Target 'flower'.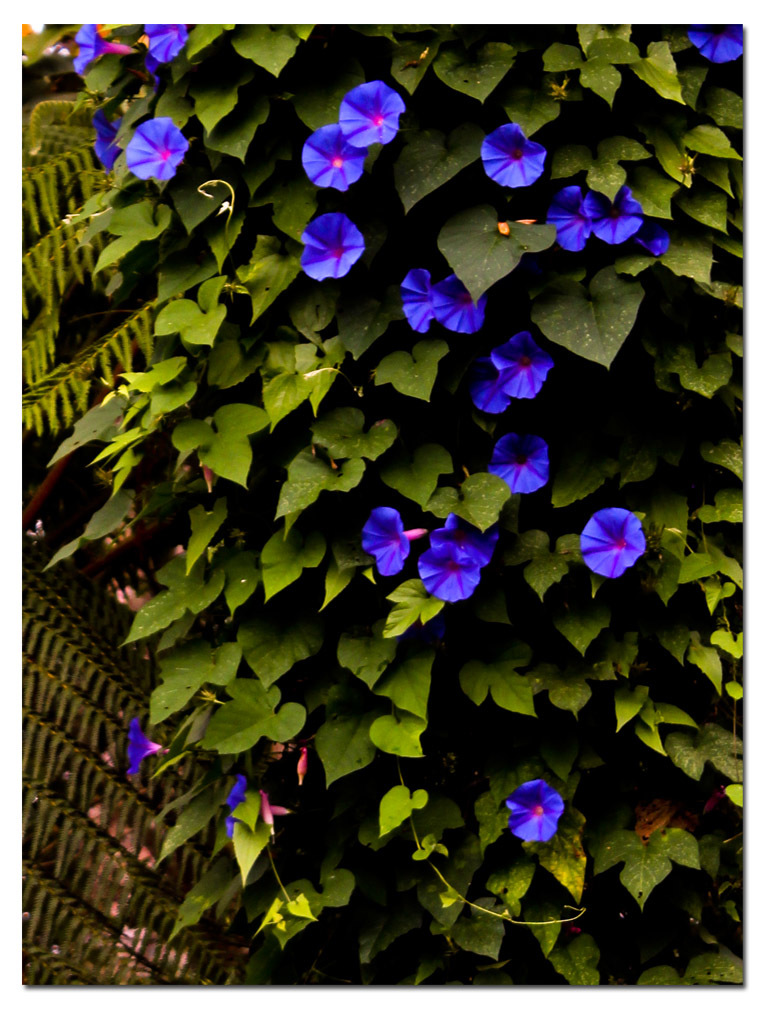
Target region: pyautogui.locateOnScreen(471, 375, 515, 420).
